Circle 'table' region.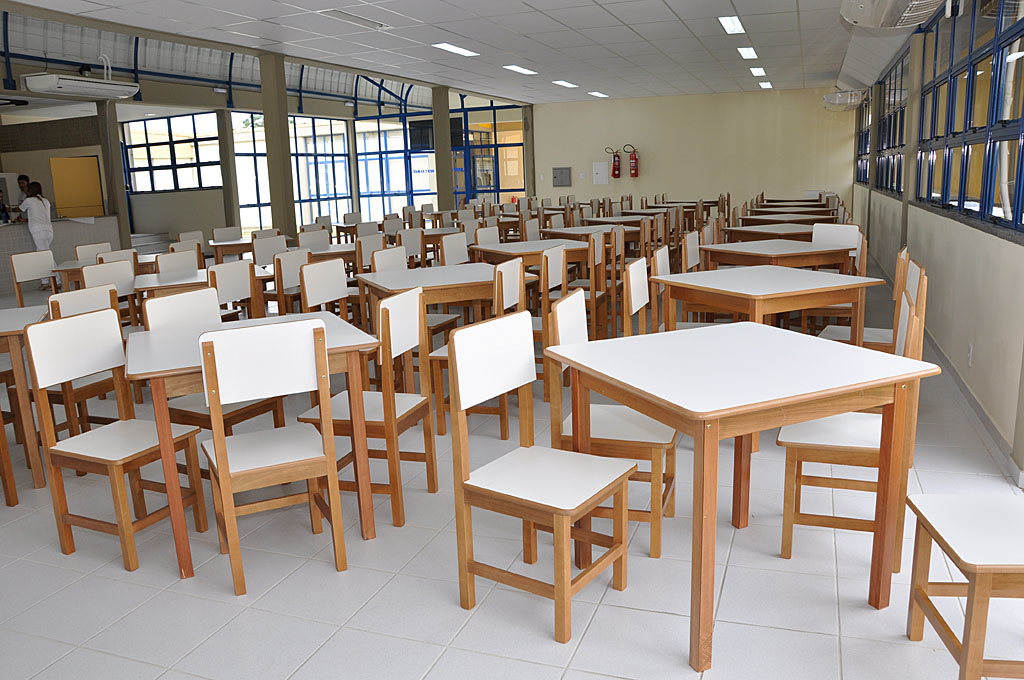
Region: x1=548 y1=318 x2=941 y2=668.
